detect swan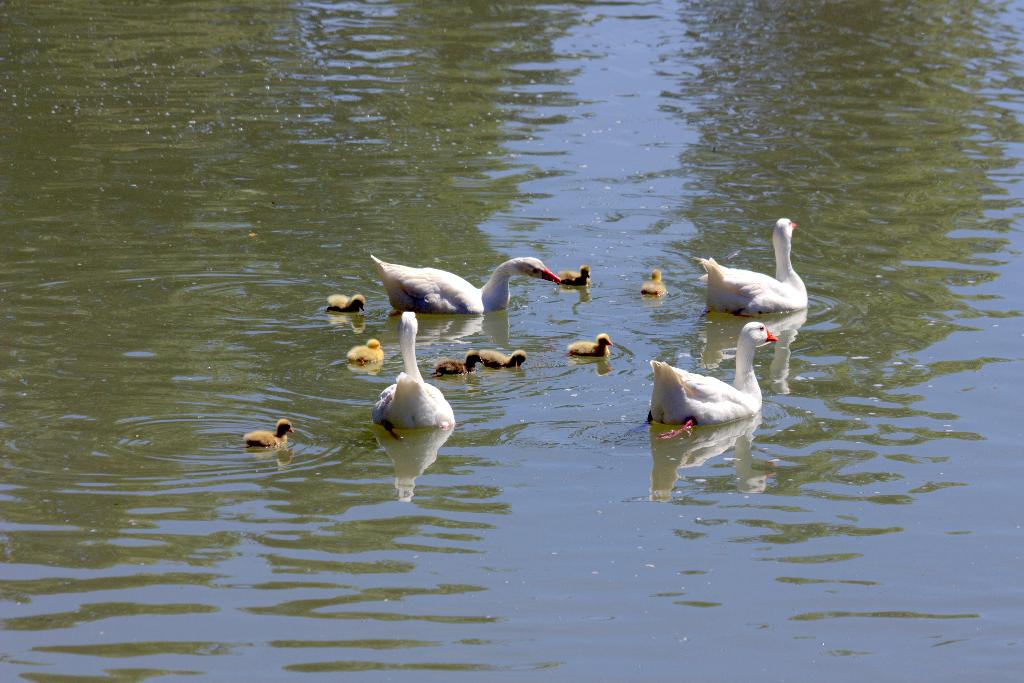
locate(696, 213, 822, 322)
